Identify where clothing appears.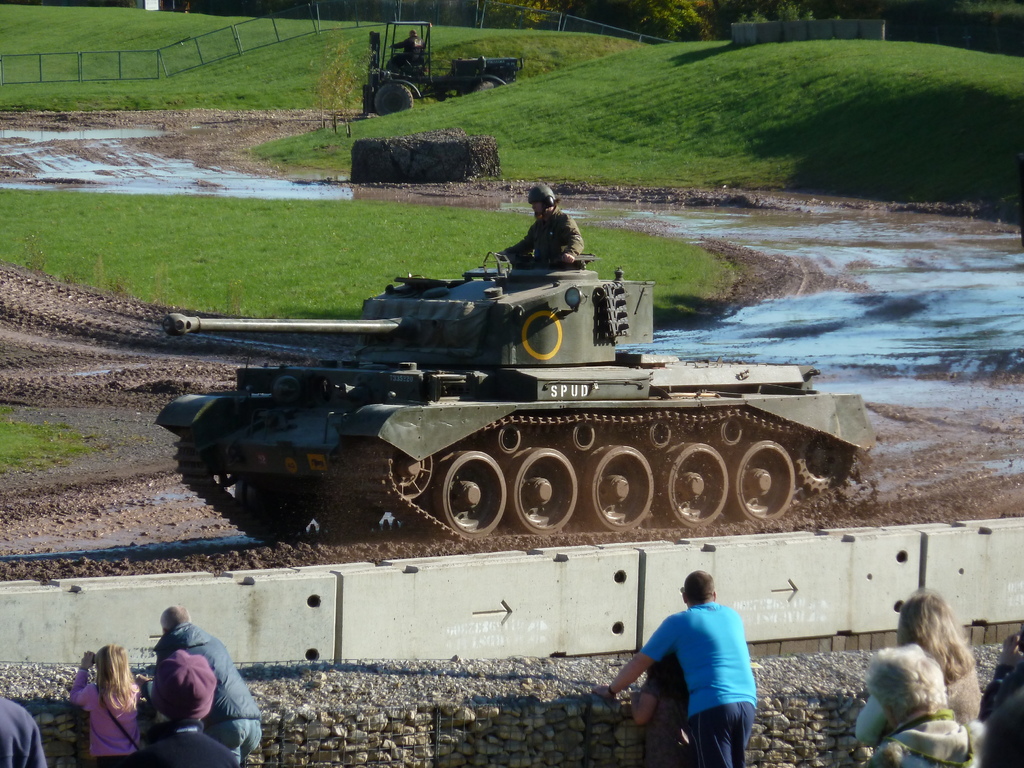
Appears at <box>986,659,1023,767</box>.
